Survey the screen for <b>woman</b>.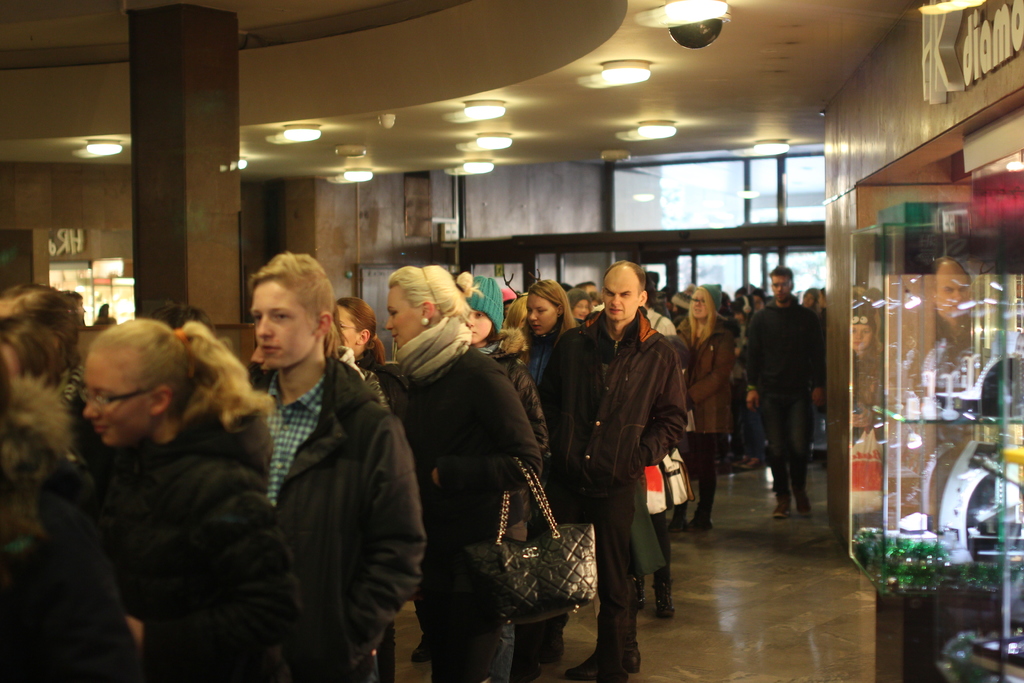
Survey found: [x1=387, y1=265, x2=552, y2=682].
